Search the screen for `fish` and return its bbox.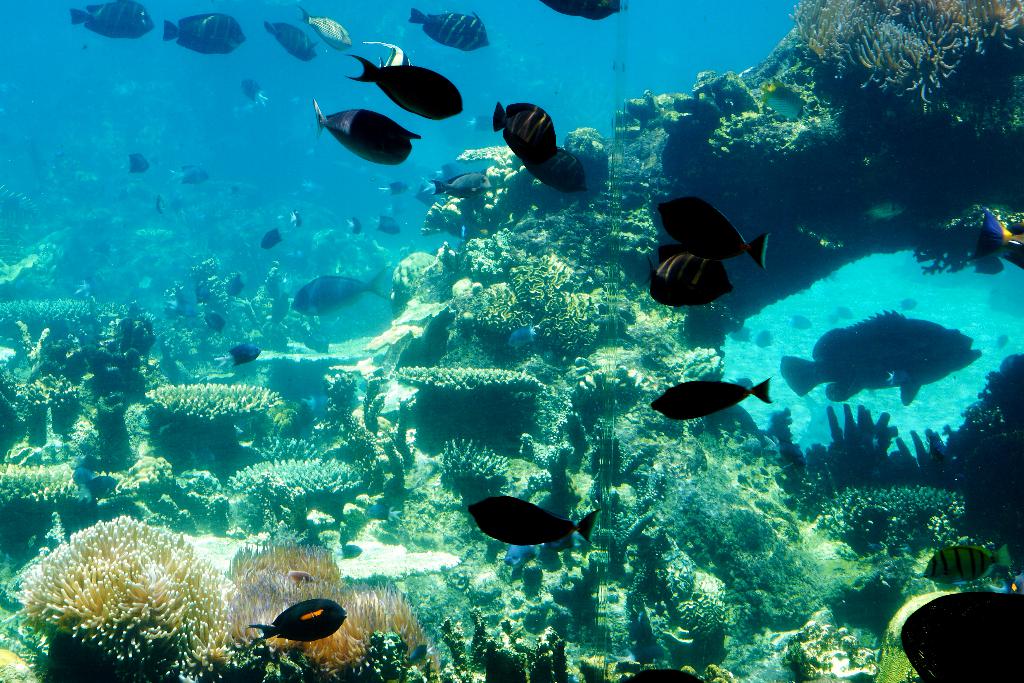
Found: pyautogui.locateOnScreen(283, 571, 313, 591).
